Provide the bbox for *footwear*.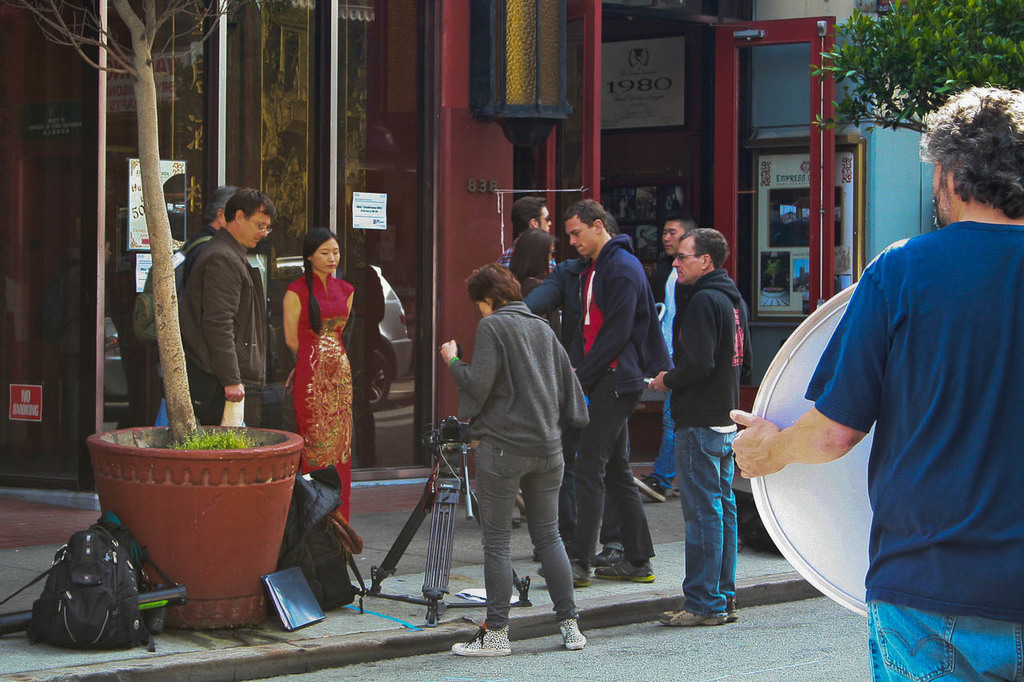
x1=726 y1=600 x2=741 y2=620.
